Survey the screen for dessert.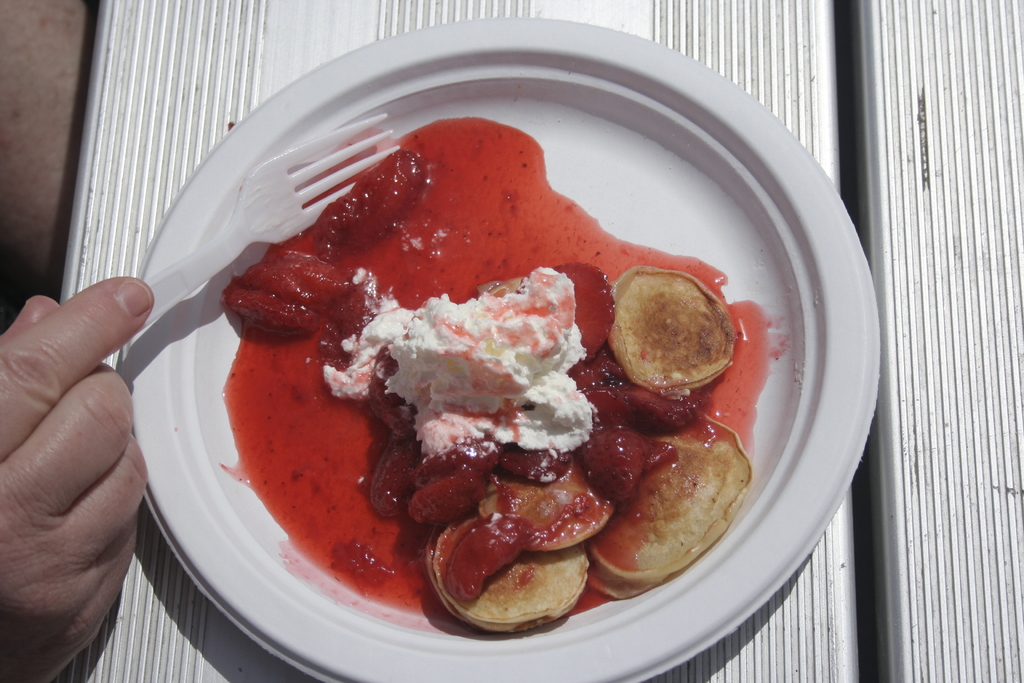
Survey found: <box>613,273,735,410</box>.
